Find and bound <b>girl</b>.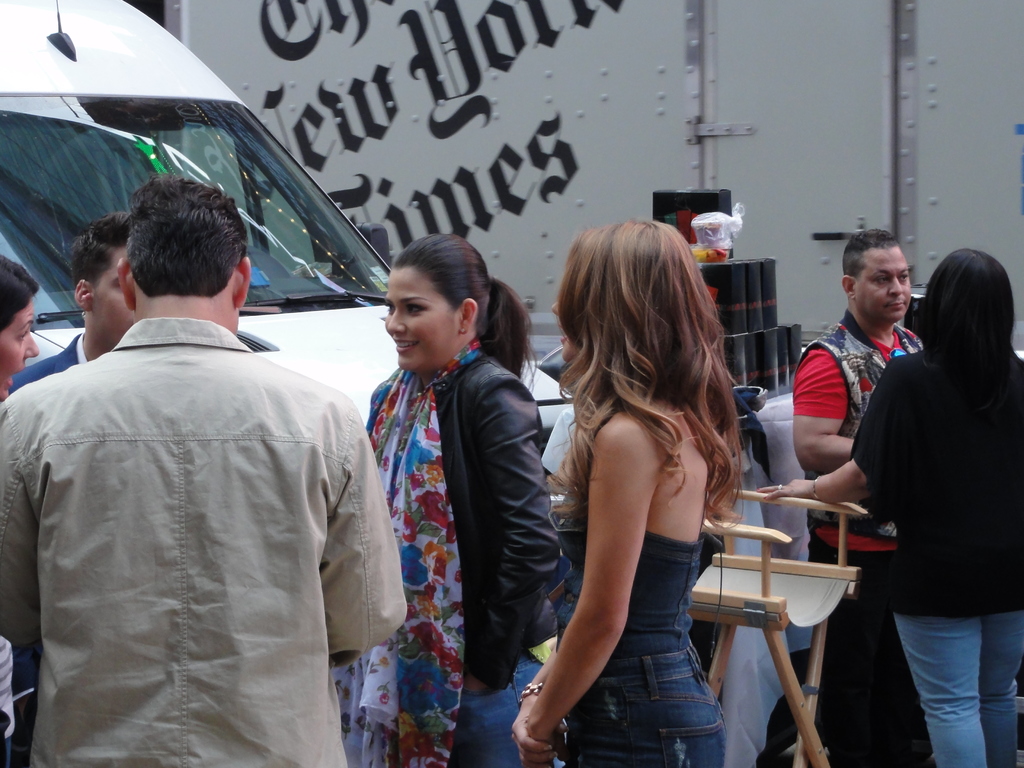
Bound: select_region(333, 234, 563, 767).
